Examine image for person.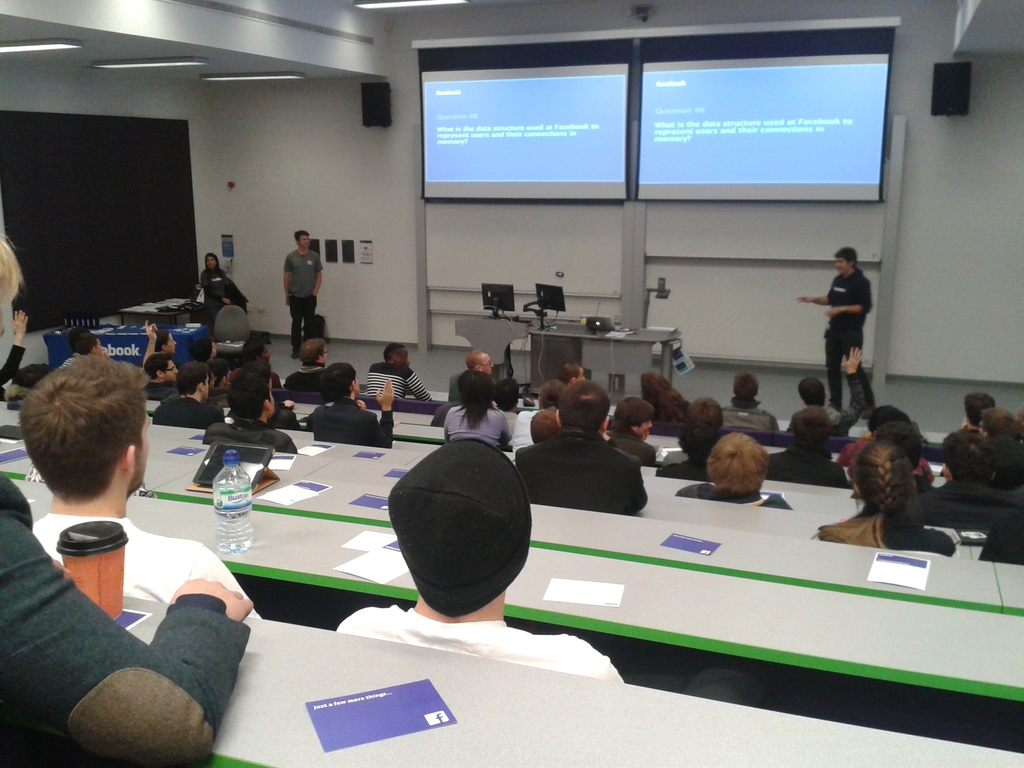
Examination result: 189, 255, 232, 317.
